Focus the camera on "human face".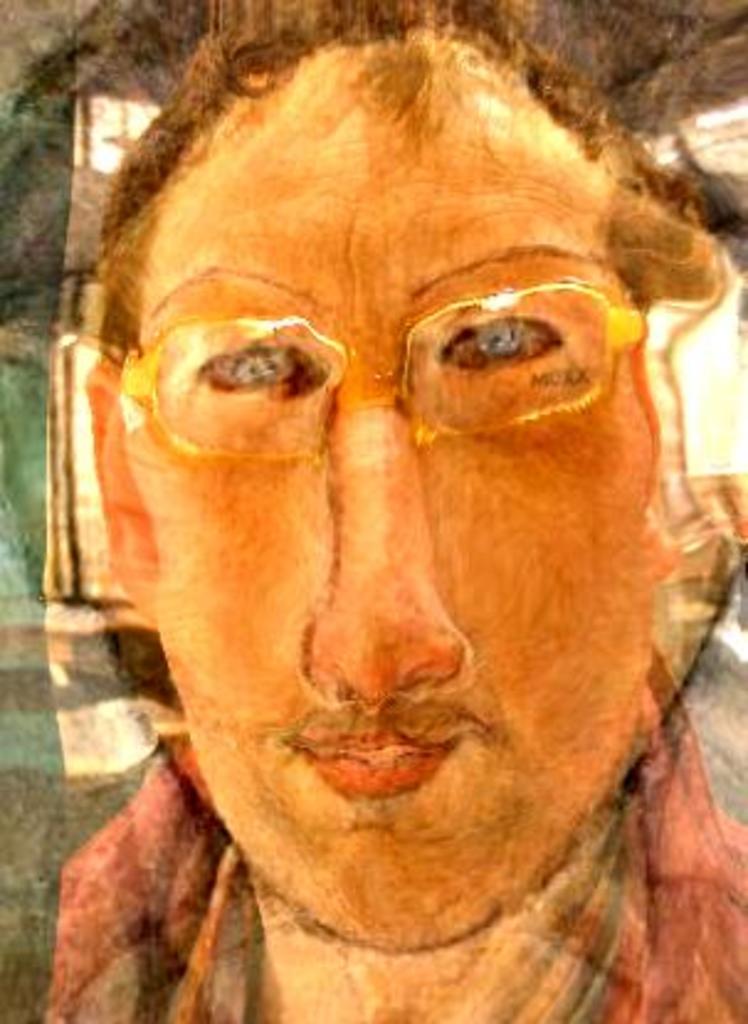
Focus region: BBox(121, 42, 679, 948).
